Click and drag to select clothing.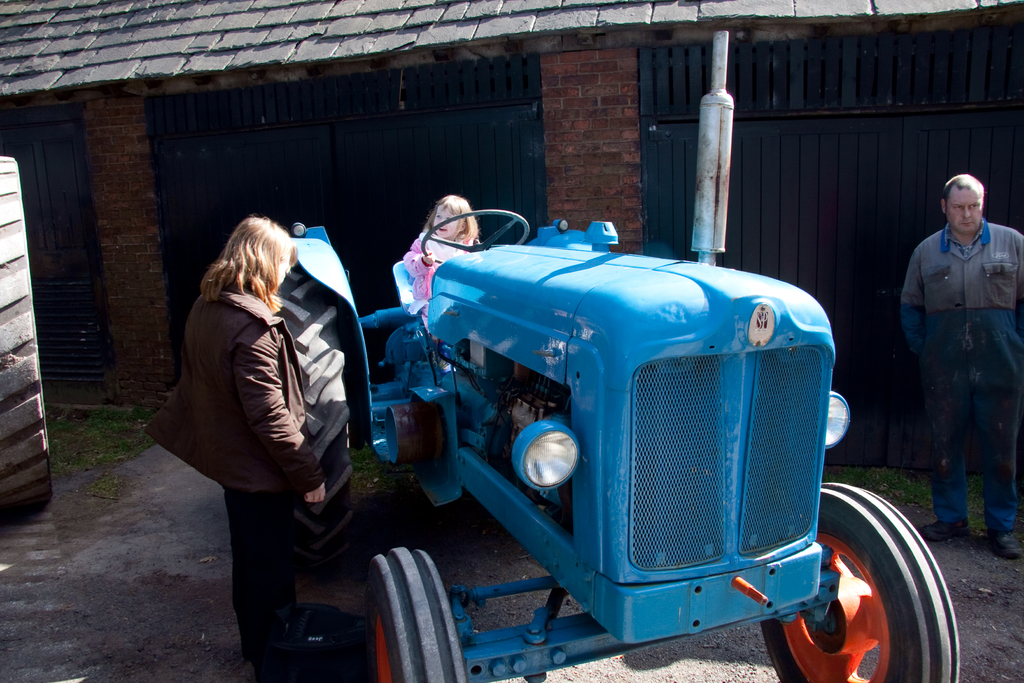
Selection: l=145, t=281, r=335, b=682.
